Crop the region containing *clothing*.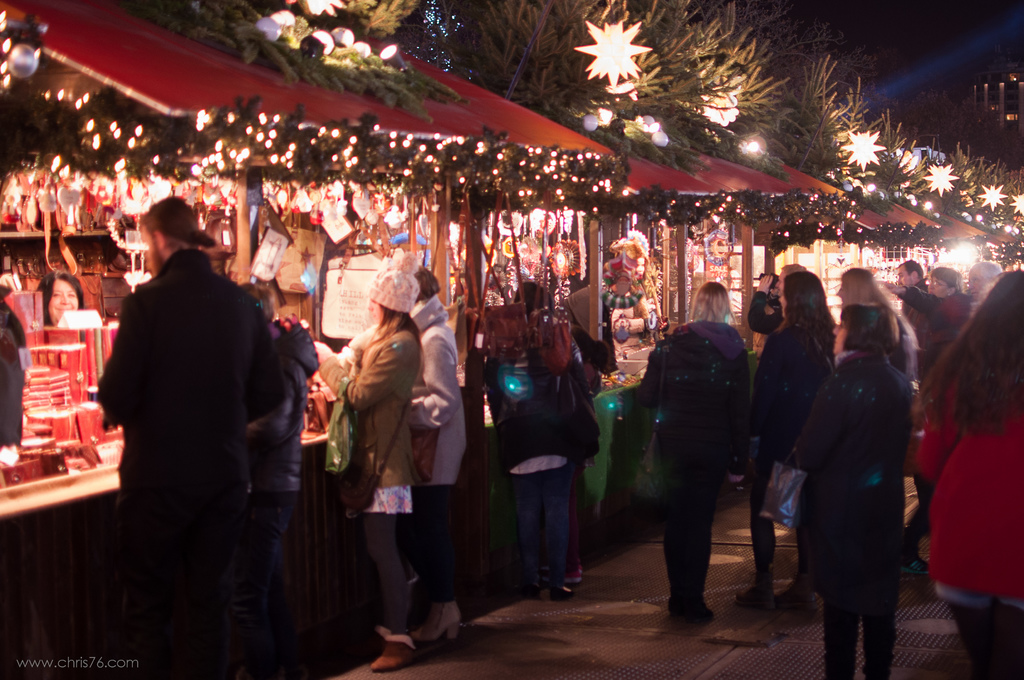
Crop region: 908/290/971/369.
